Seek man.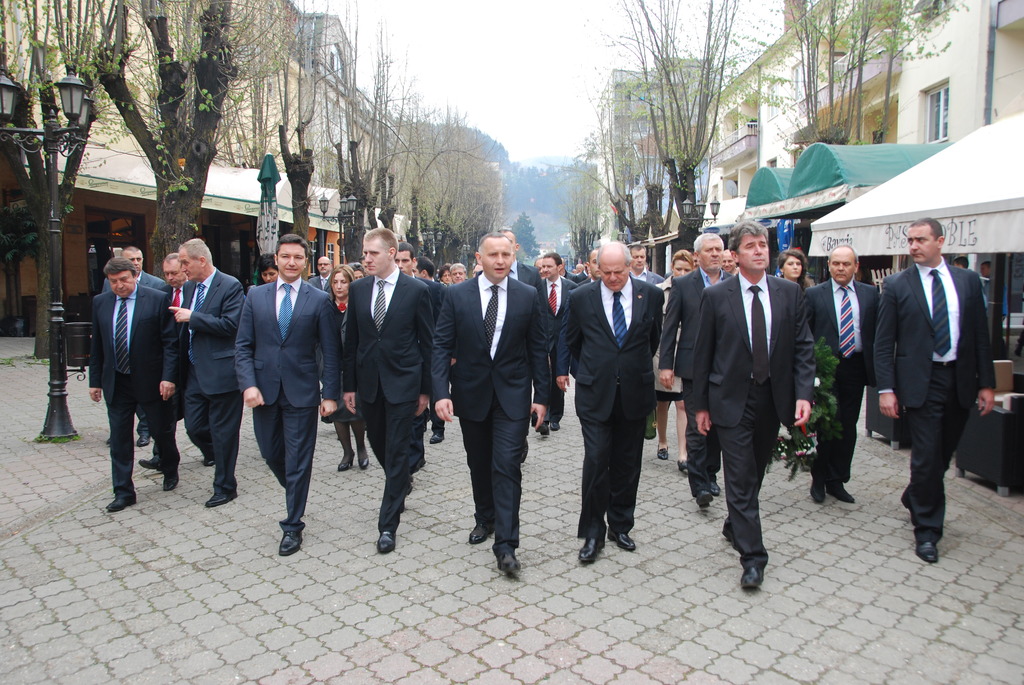
bbox(401, 240, 447, 451).
